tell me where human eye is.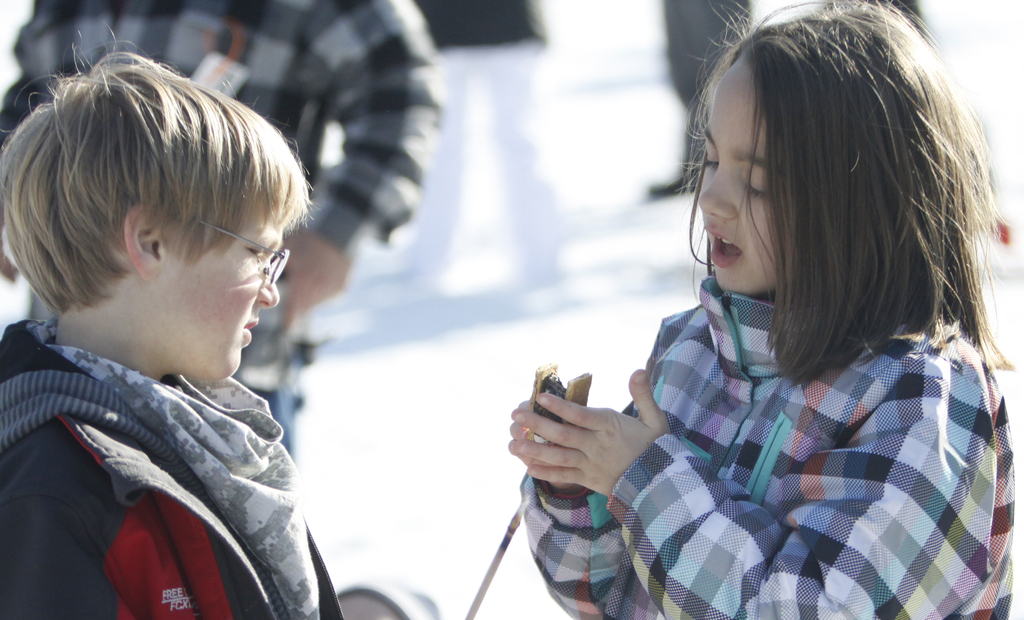
human eye is at <box>246,240,270,262</box>.
